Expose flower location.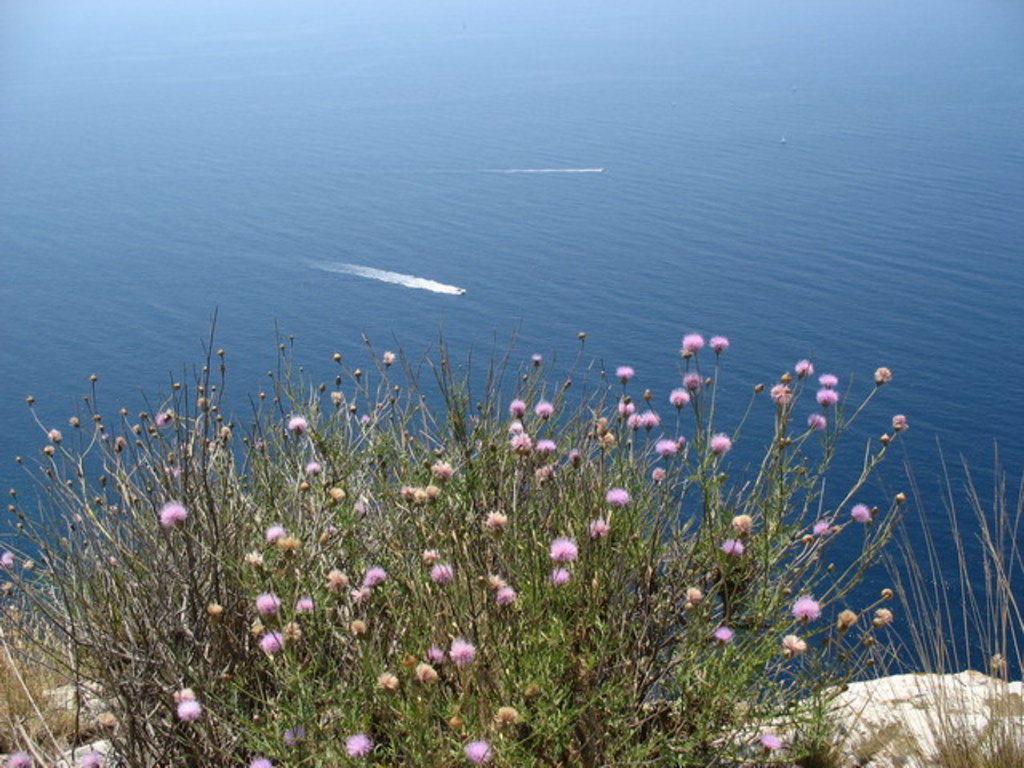
Exposed at pyautogui.locateOnScreen(683, 328, 702, 358).
